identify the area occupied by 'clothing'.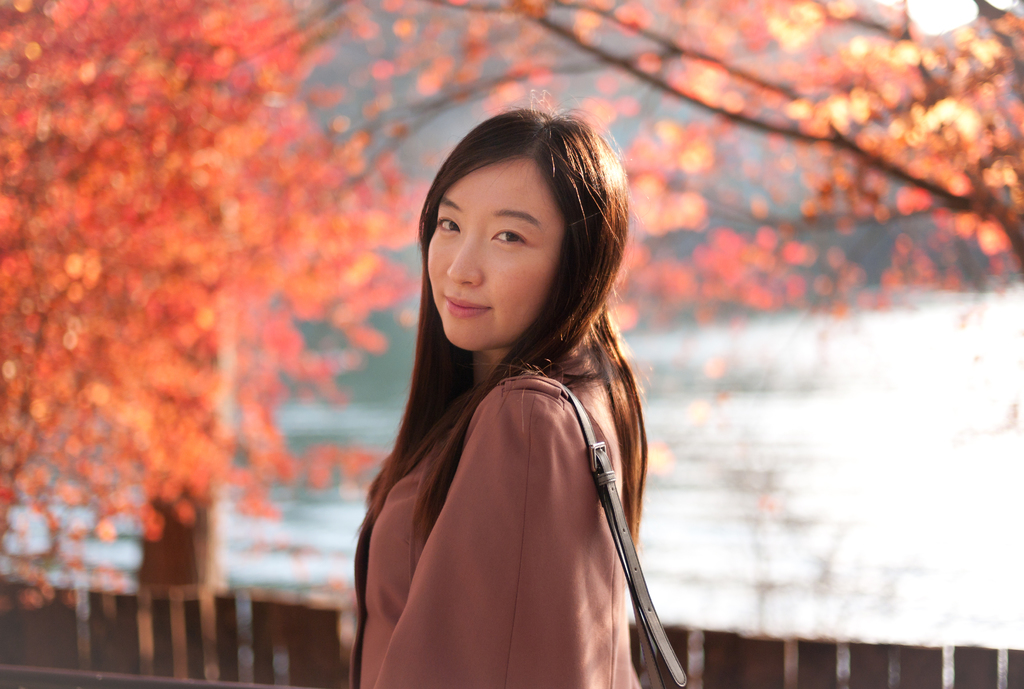
Area: box(368, 343, 645, 688).
